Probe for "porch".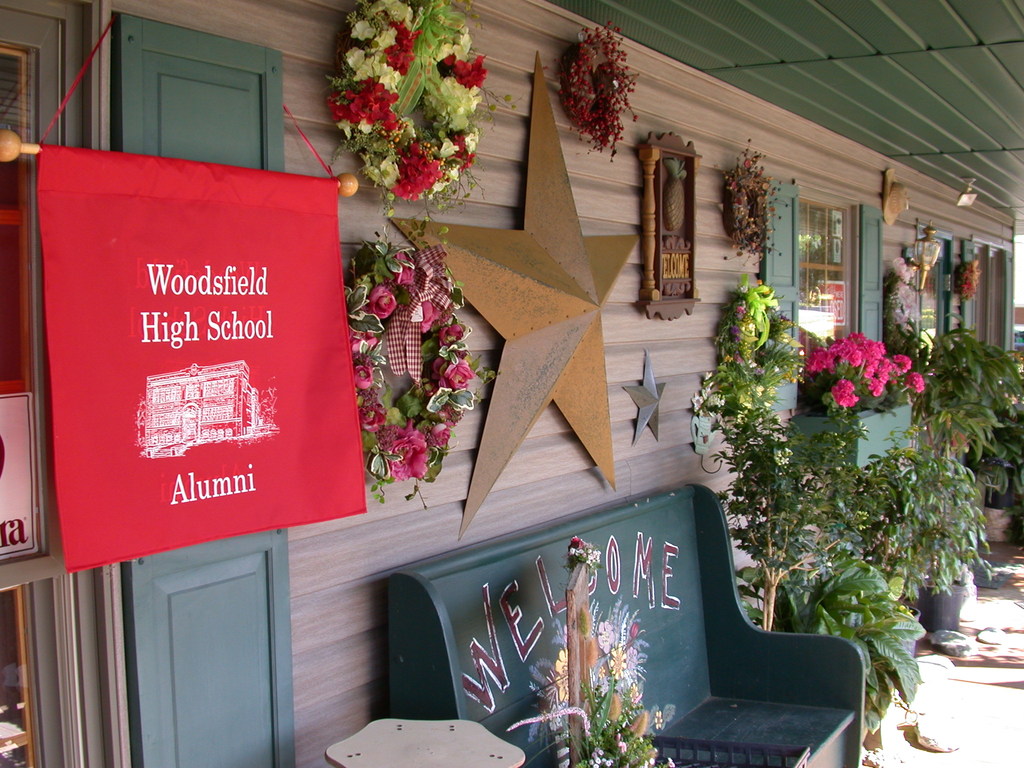
Probe result: 0 234 1023 767.
